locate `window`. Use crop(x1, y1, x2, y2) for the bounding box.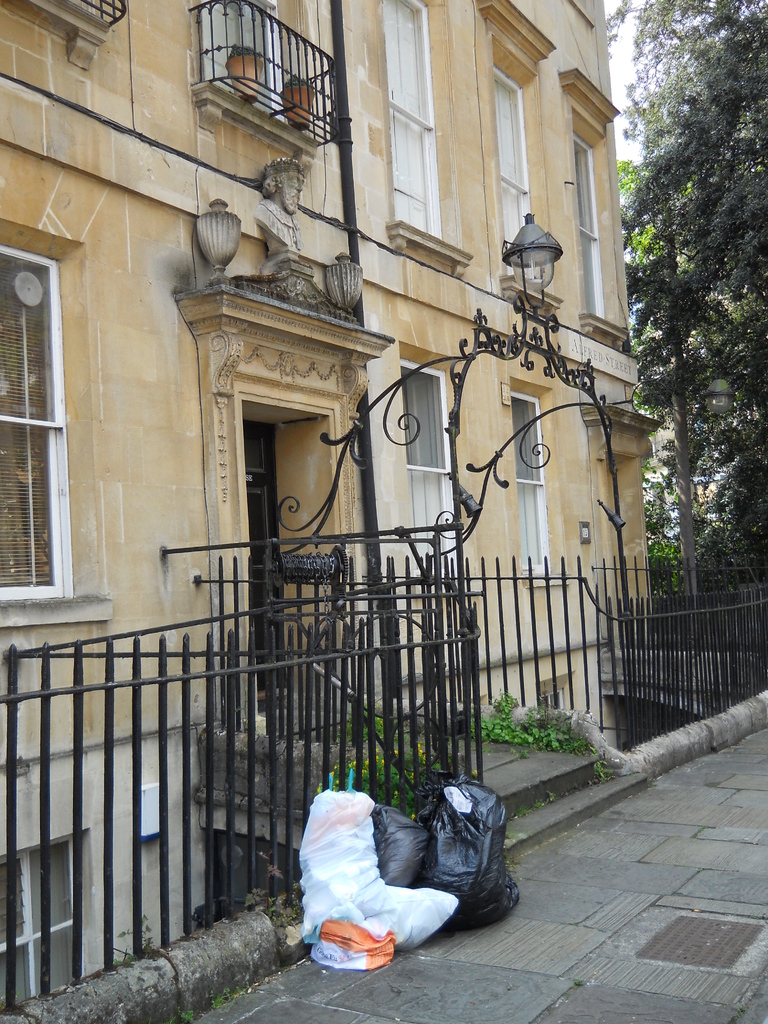
crop(512, 374, 580, 586).
